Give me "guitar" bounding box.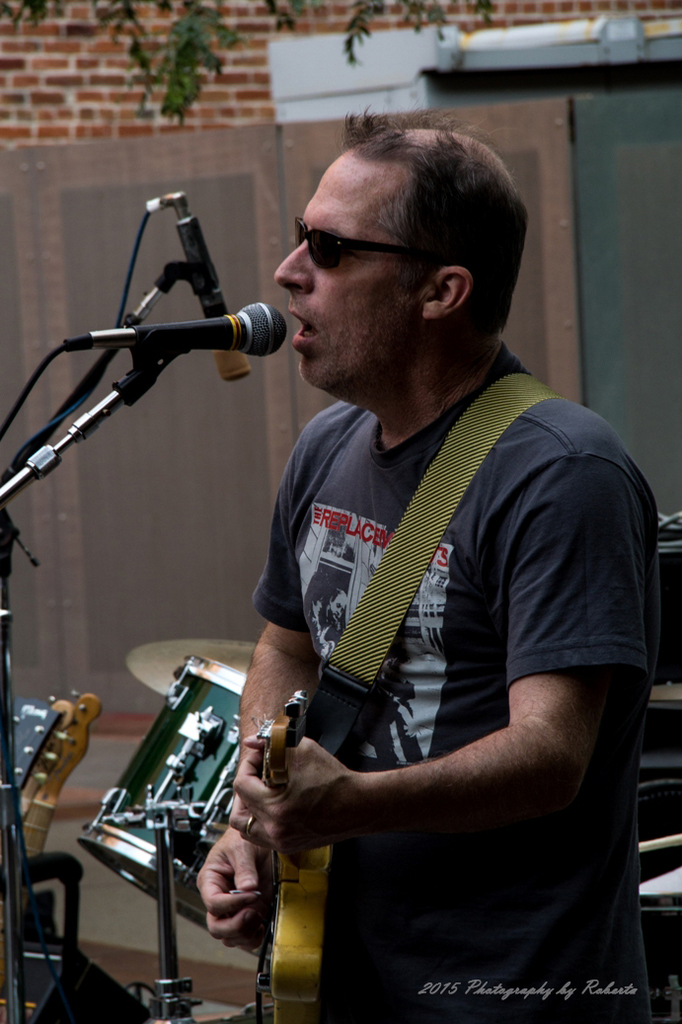
bbox=[253, 688, 336, 1023].
